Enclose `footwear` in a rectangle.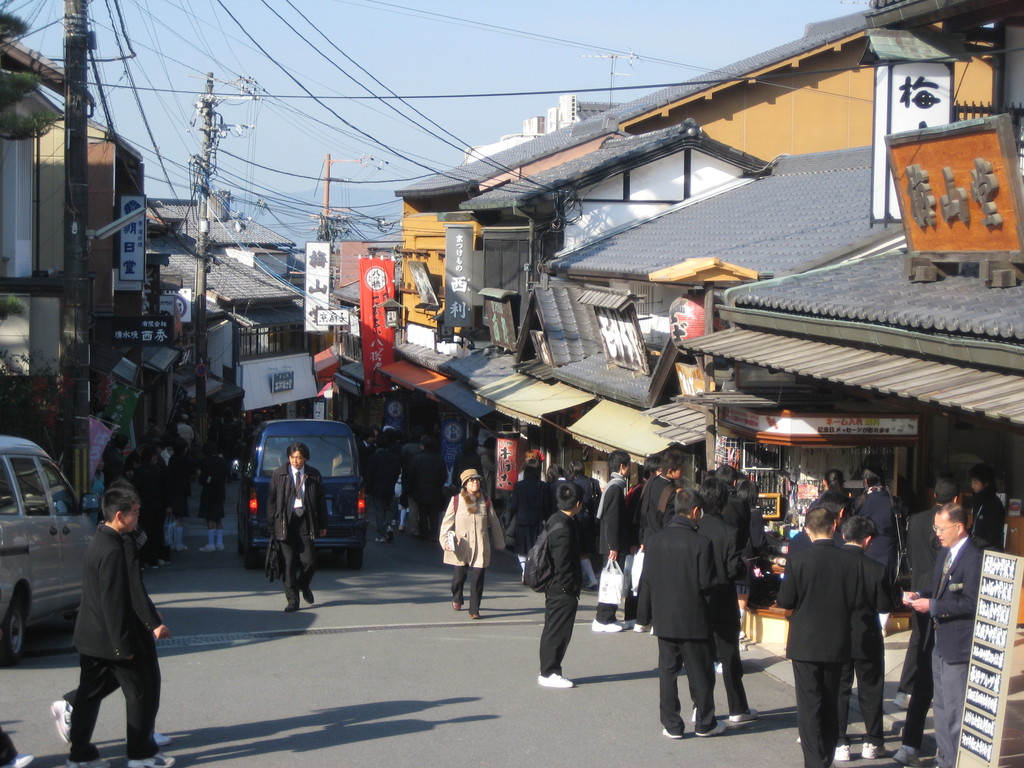
{"left": 131, "top": 749, "right": 177, "bottom": 767}.
